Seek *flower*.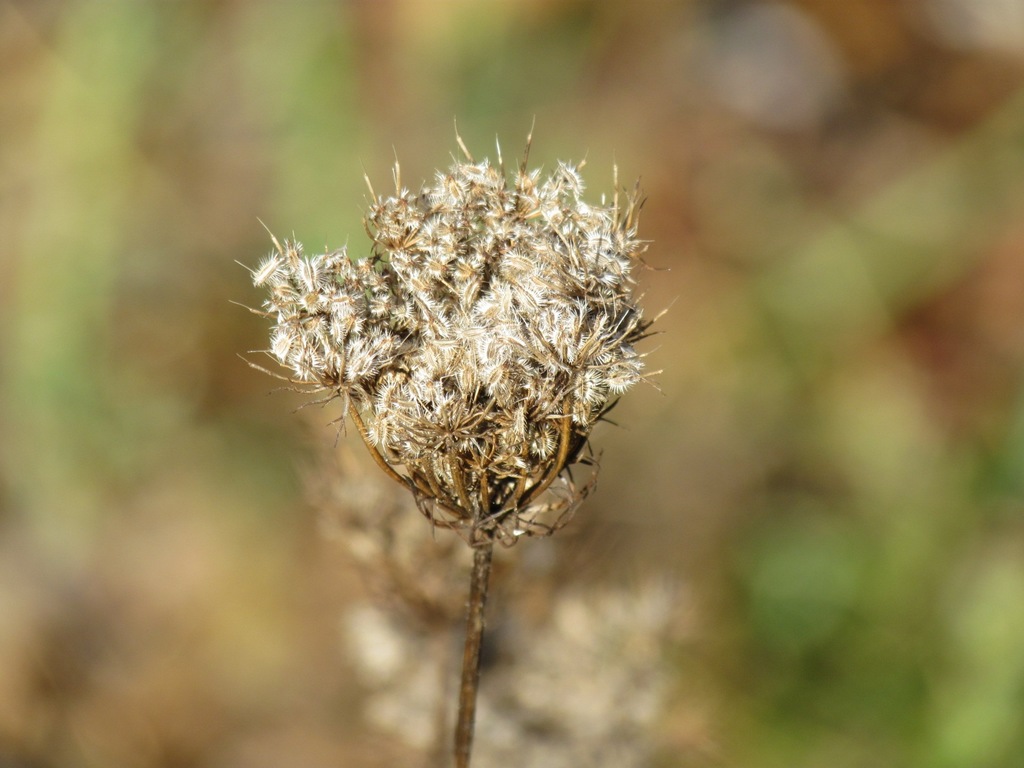
crop(244, 156, 678, 556).
